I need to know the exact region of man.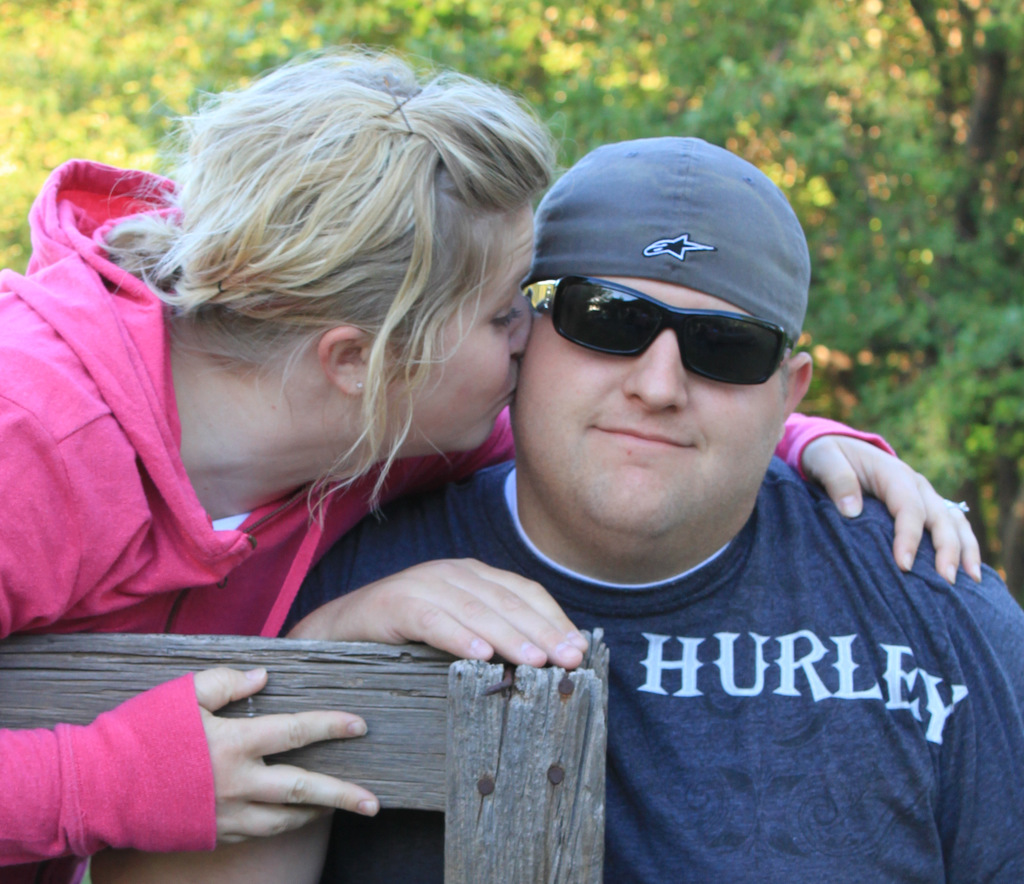
Region: box(225, 60, 1002, 872).
